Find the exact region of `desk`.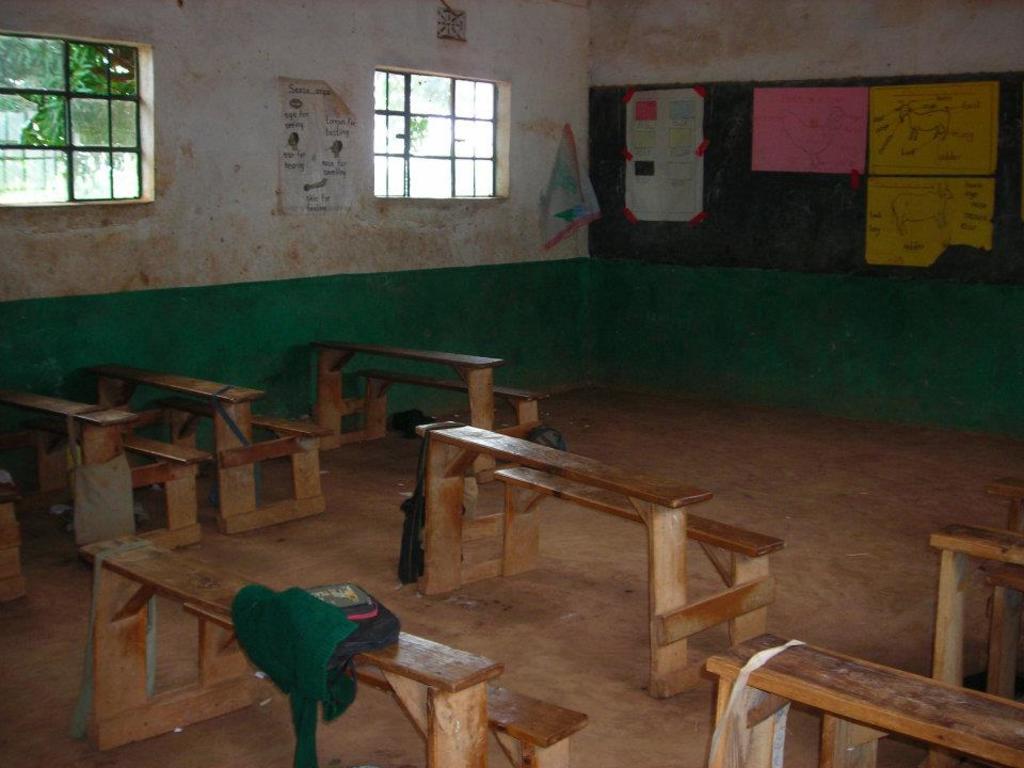
Exact region: x1=922 y1=516 x2=1023 y2=688.
